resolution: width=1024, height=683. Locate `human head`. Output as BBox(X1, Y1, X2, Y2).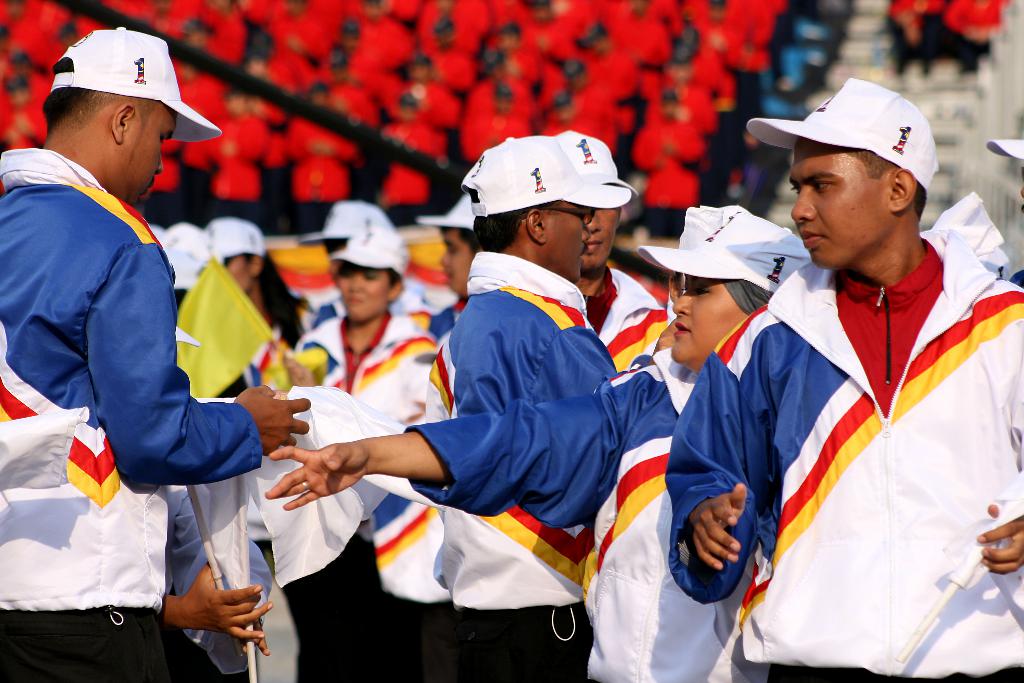
BBox(340, 231, 401, 321).
